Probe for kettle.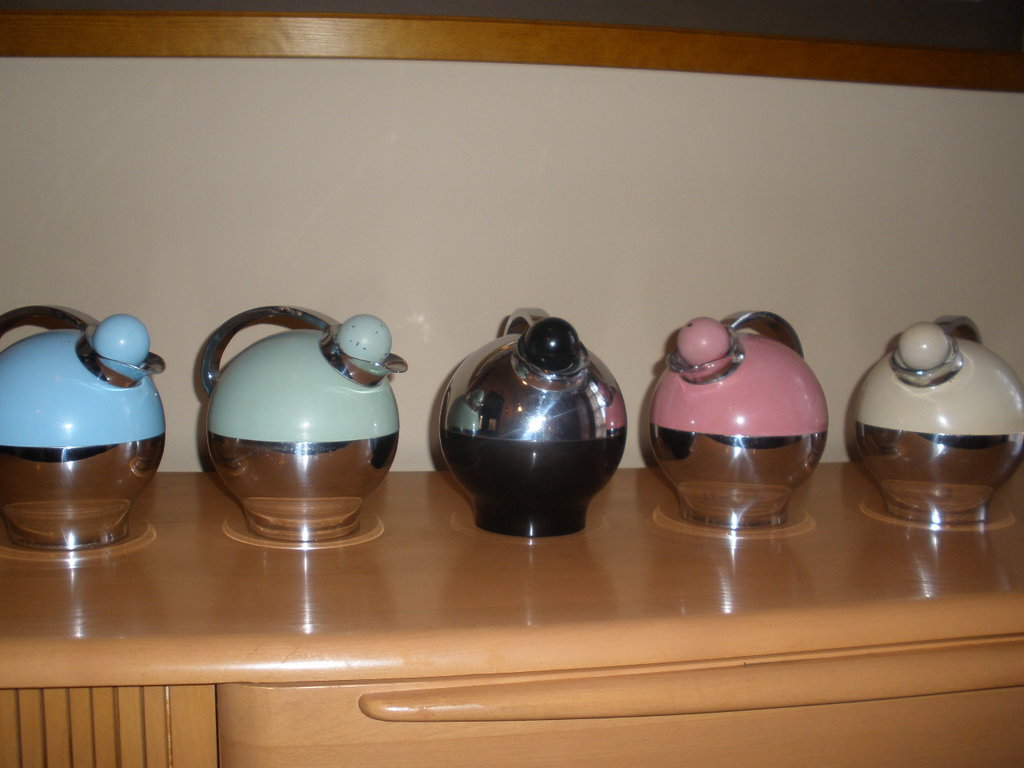
Probe result: 646 314 828 534.
